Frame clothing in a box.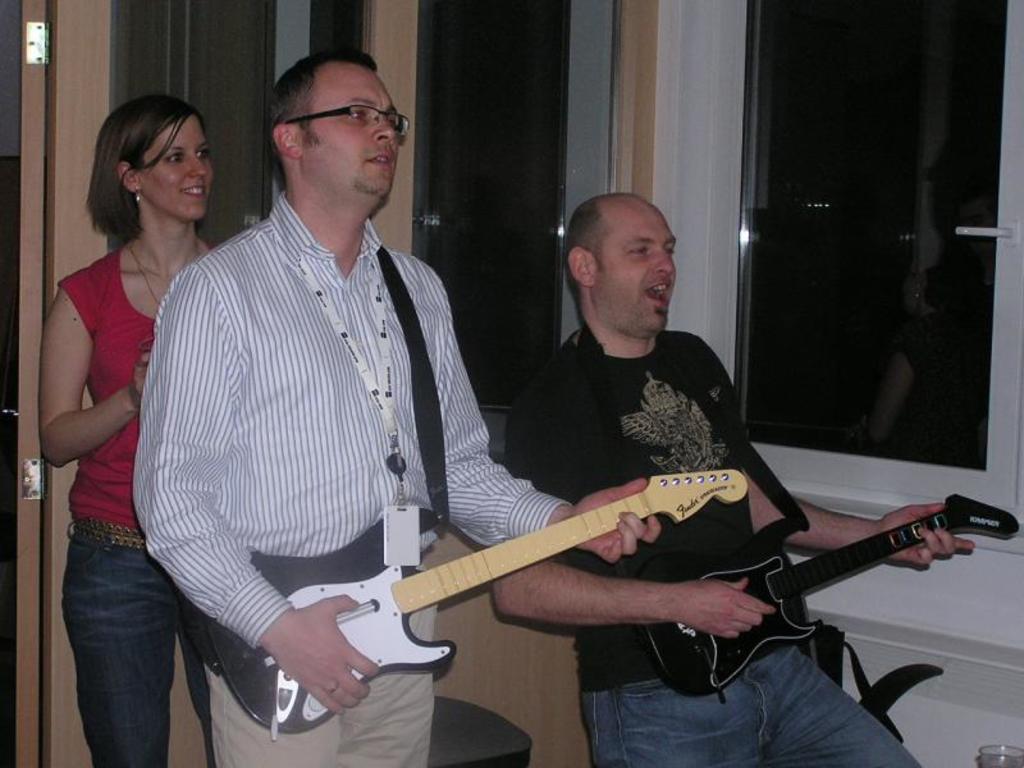
BBox(499, 329, 924, 767).
